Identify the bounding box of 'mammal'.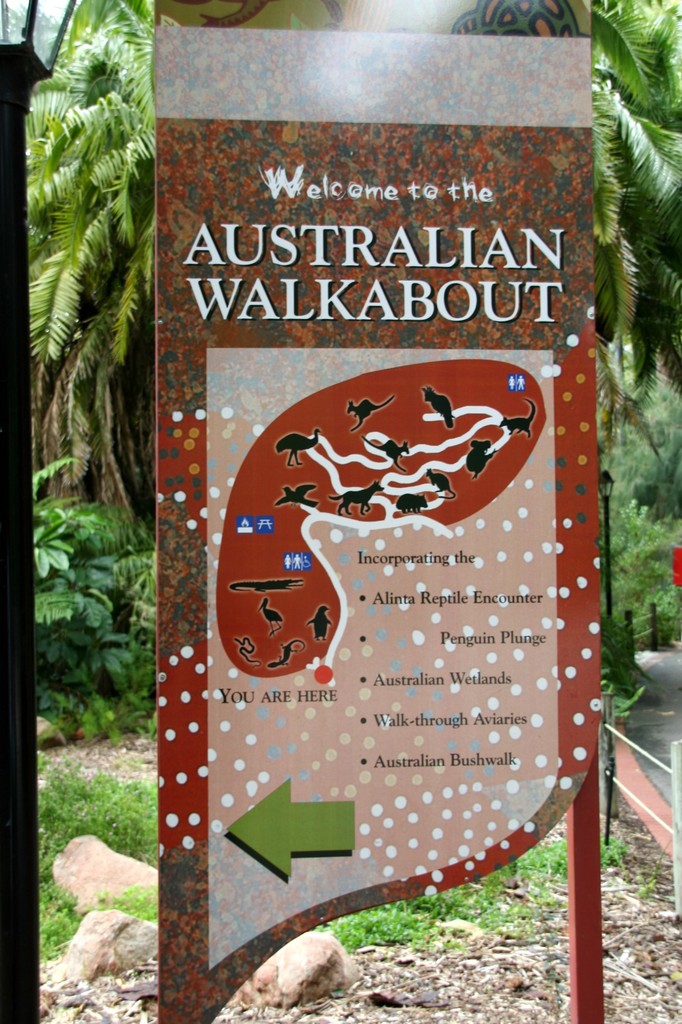
rect(363, 436, 411, 471).
